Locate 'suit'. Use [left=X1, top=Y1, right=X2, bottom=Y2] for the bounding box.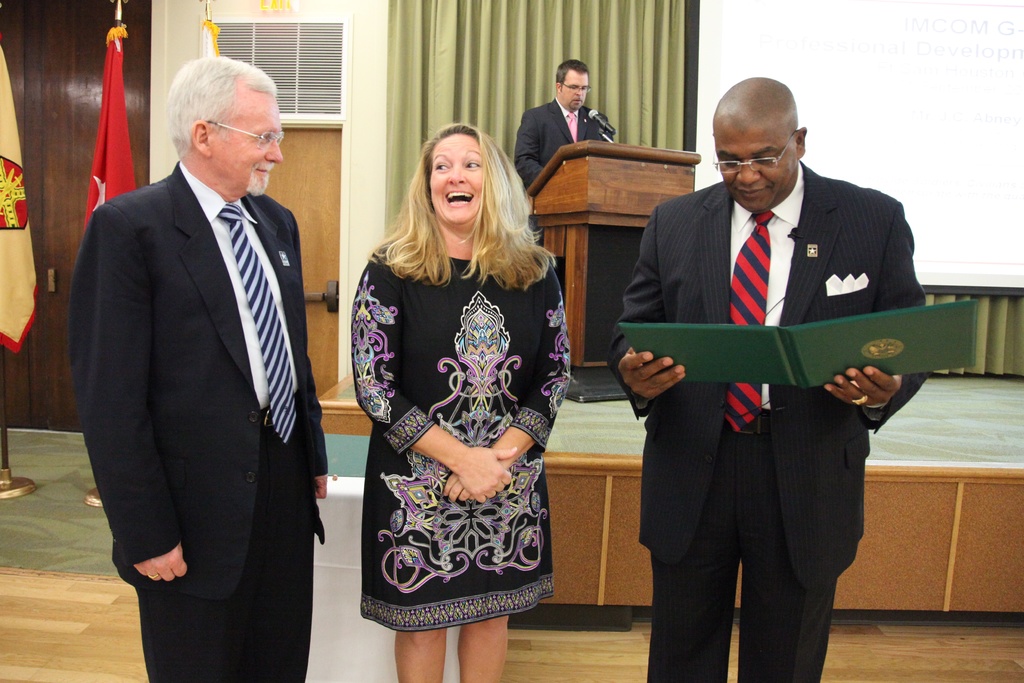
[left=604, top=159, right=929, bottom=682].
